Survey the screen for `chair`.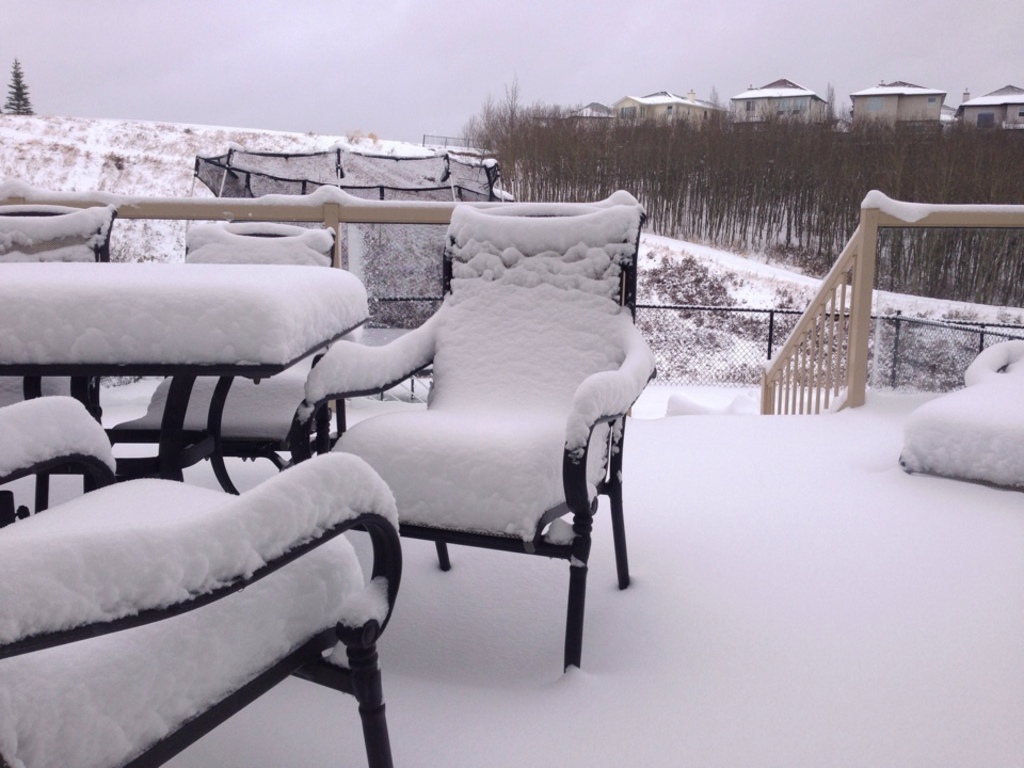
Survey found: pyautogui.locateOnScreen(0, 396, 402, 767).
